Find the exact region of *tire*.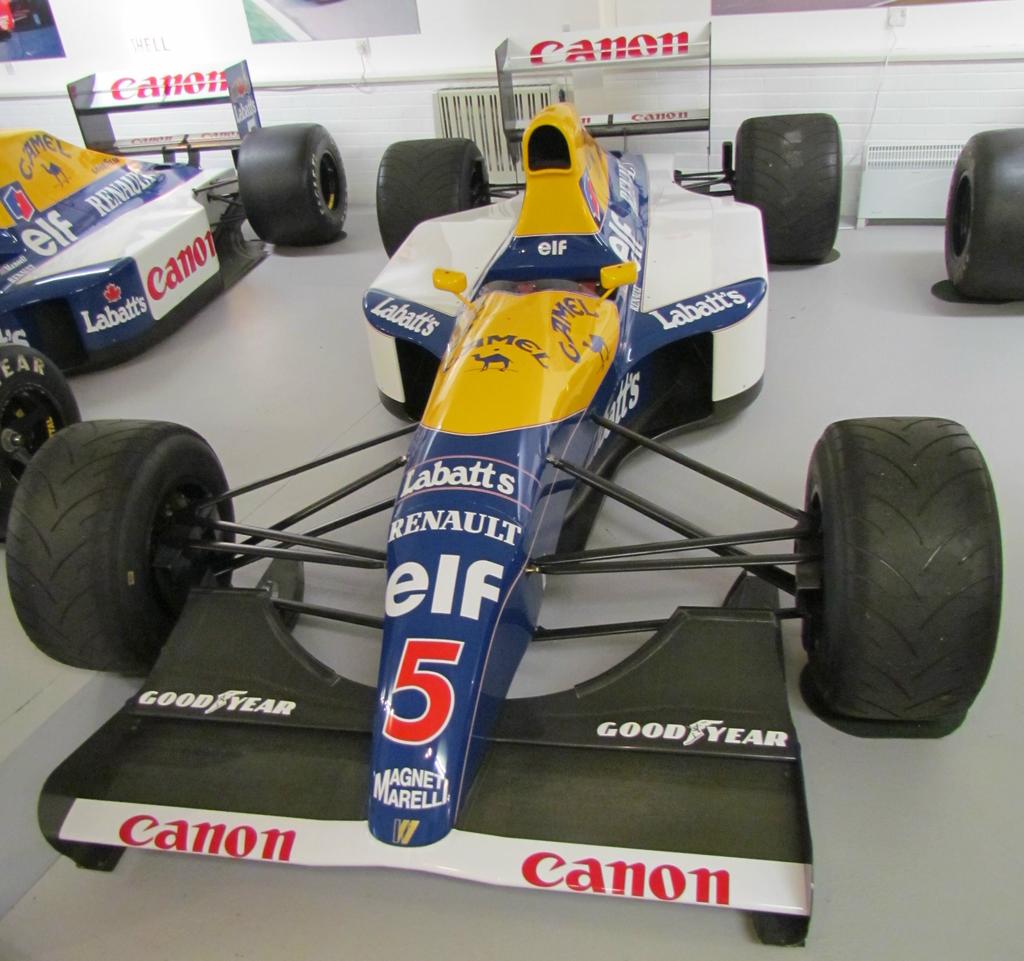
Exact region: BBox(0, 337, 90, 542).
